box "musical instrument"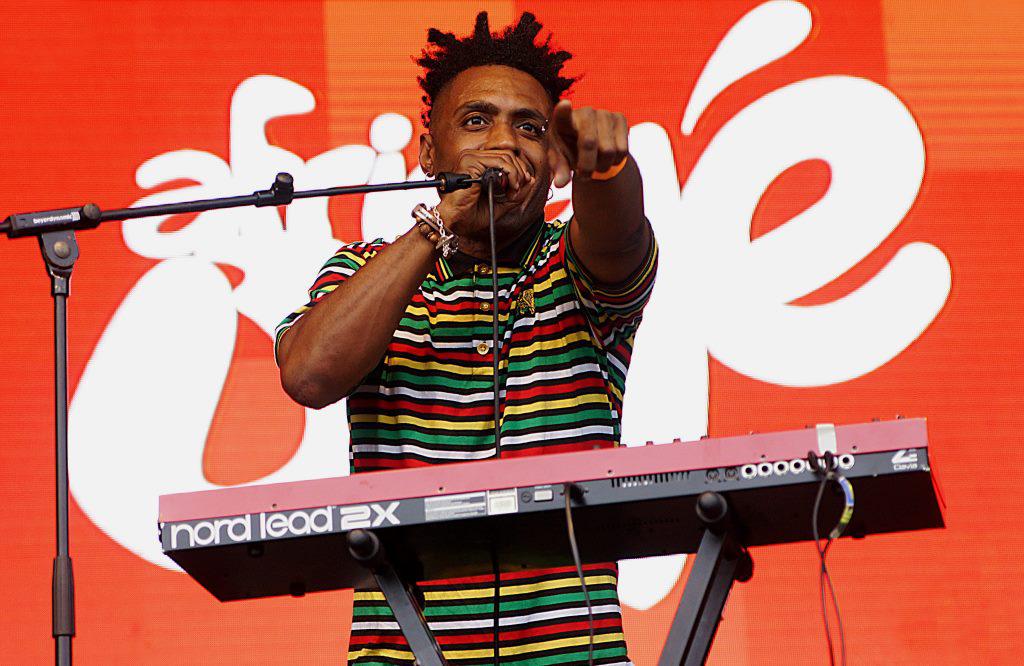
{"left": 159, "top": 413, "right": 944, "bottom": 605}
